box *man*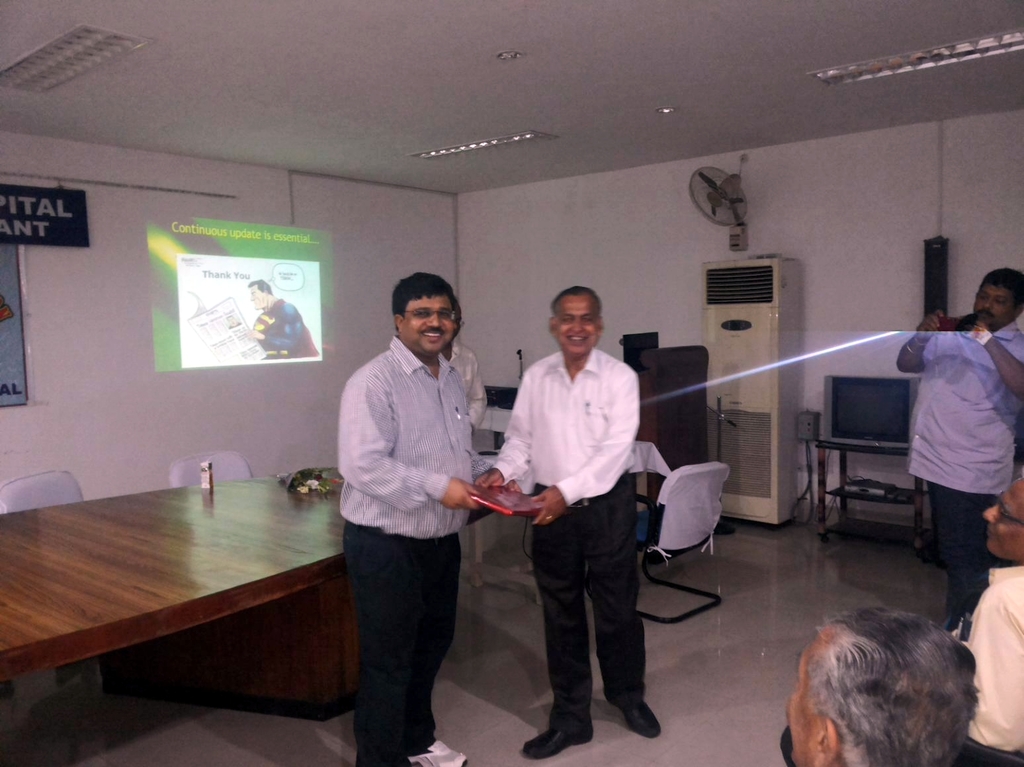
<region>448, 300, 494, 428</region>
